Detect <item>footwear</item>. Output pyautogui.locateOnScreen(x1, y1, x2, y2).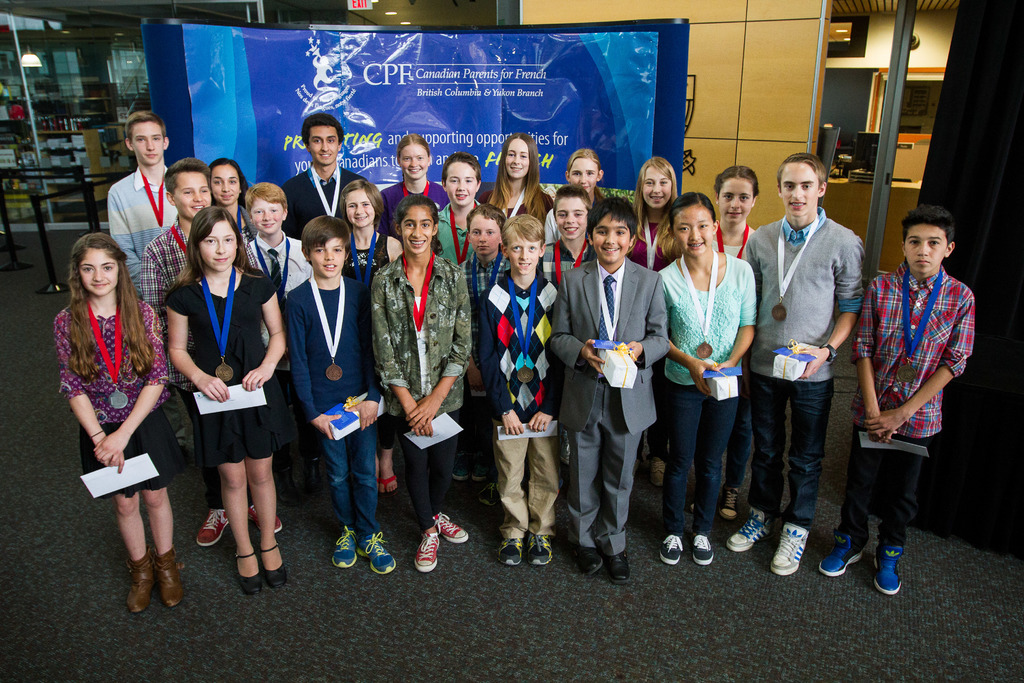
pyautogui.locateOnScreen(771, 520, 816, 574).
